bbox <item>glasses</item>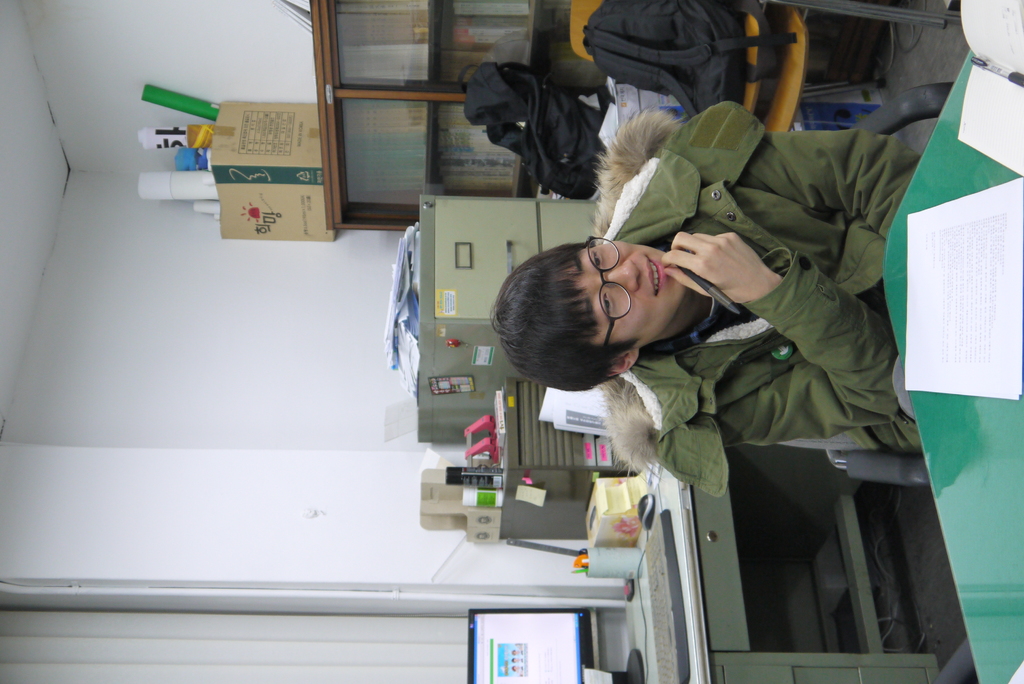
select_region(582, 235, 633, 348)
